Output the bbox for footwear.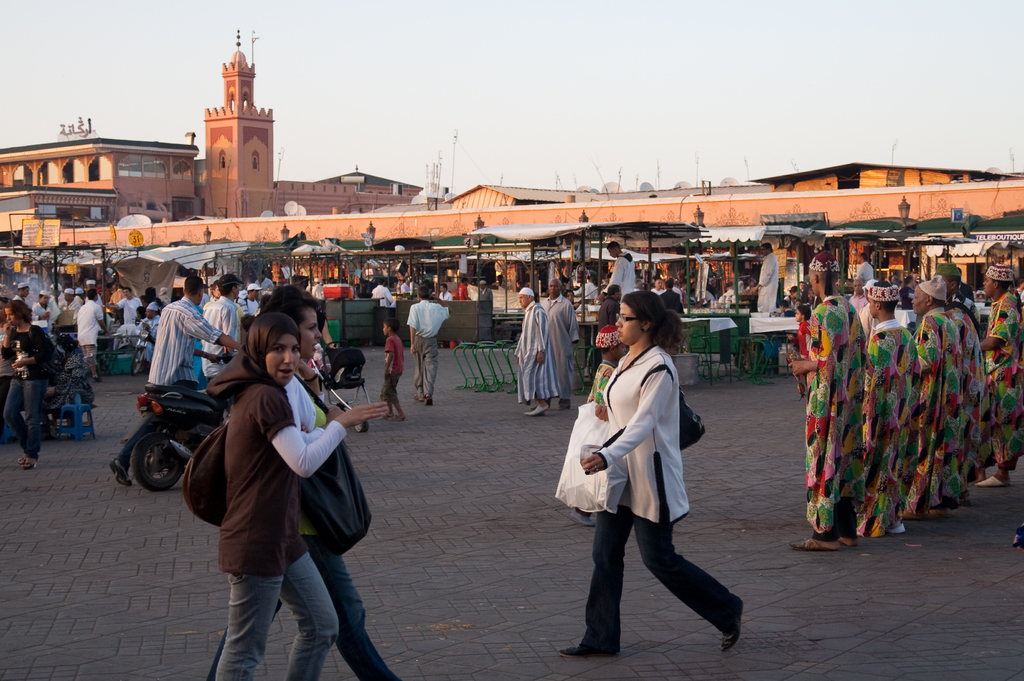
[381, 412, 391, 417].
